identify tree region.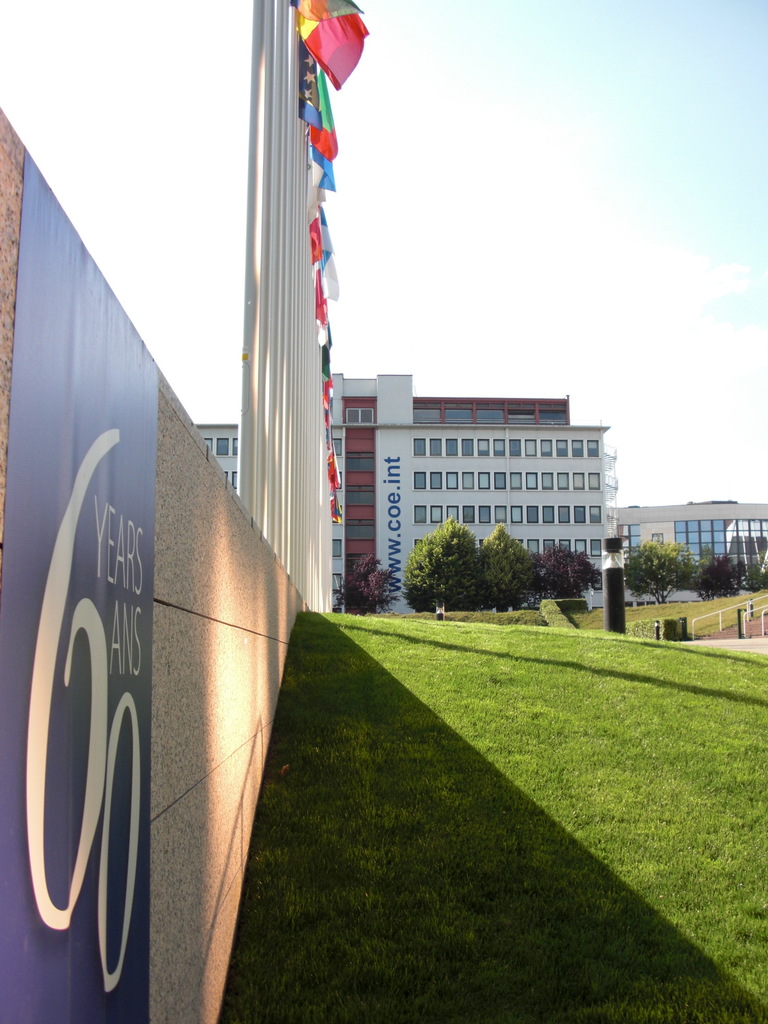
Region: 620, 535, 712, 605.
